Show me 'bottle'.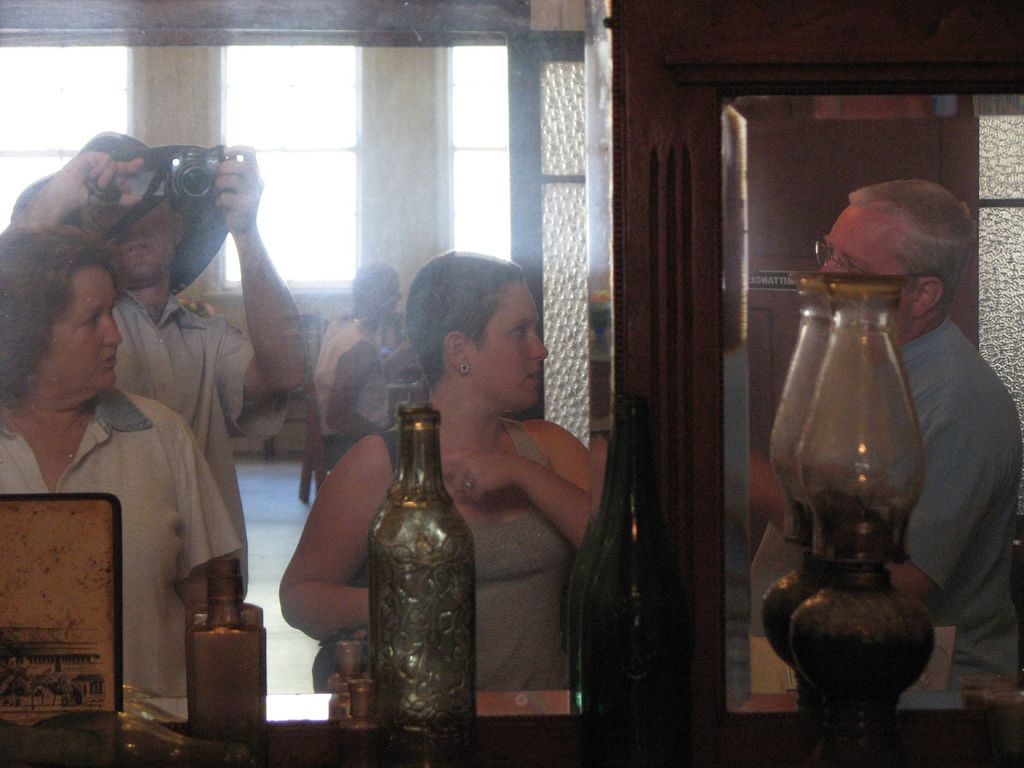
'bottle' is here: rect(341, 394, 474, 730).
